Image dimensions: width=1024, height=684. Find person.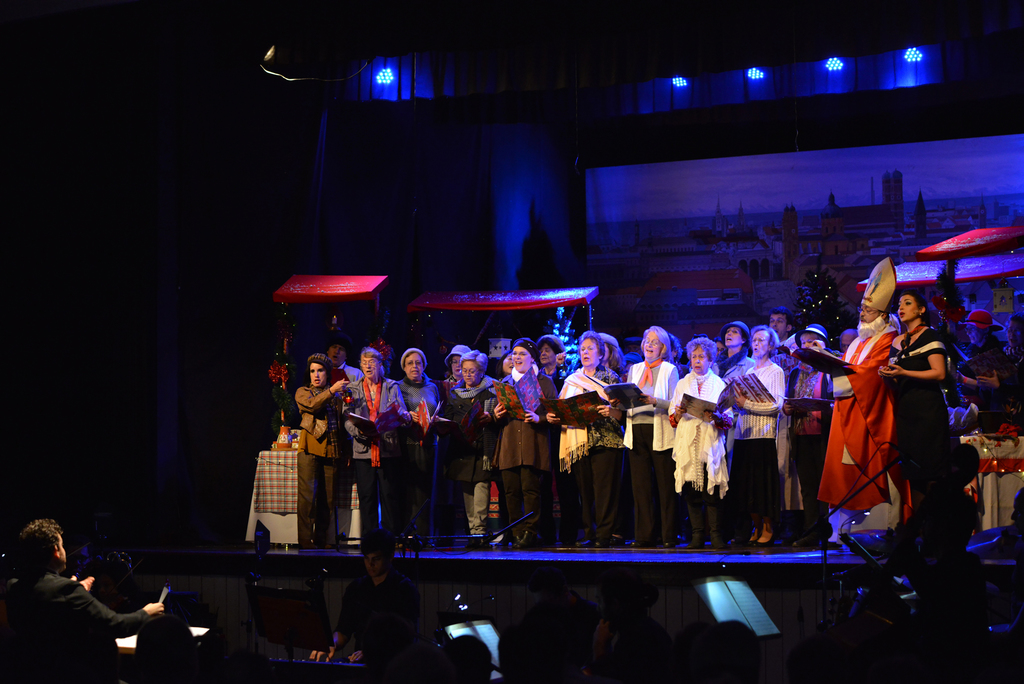
<box>504,556,593,683</box>.
